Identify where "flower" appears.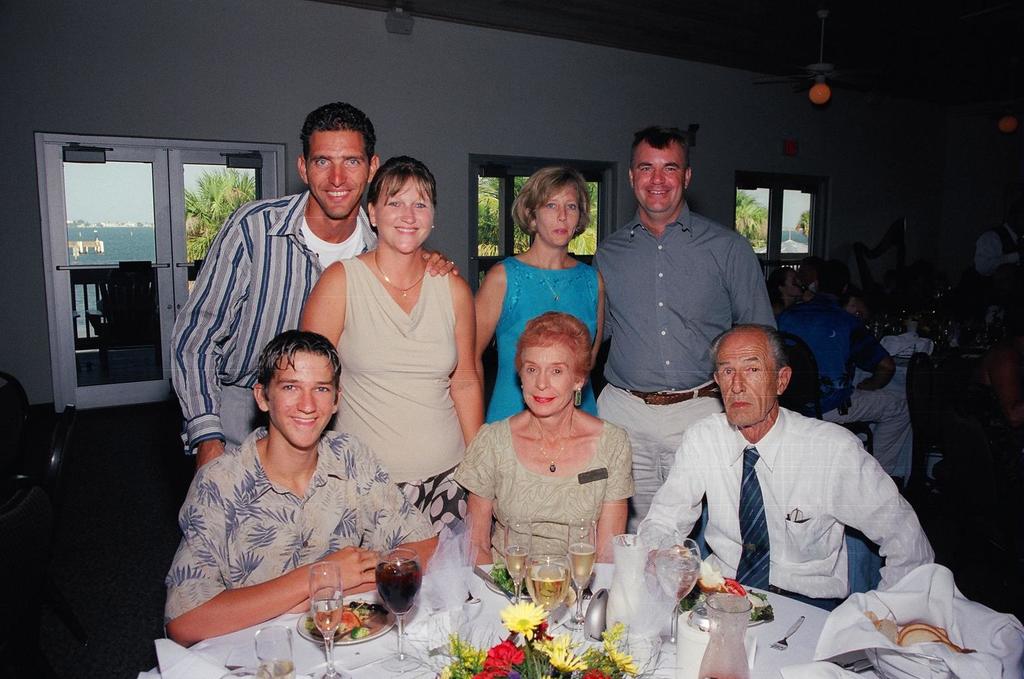
Appears at [x1=550, y1=639, x2=588, y2=676].
